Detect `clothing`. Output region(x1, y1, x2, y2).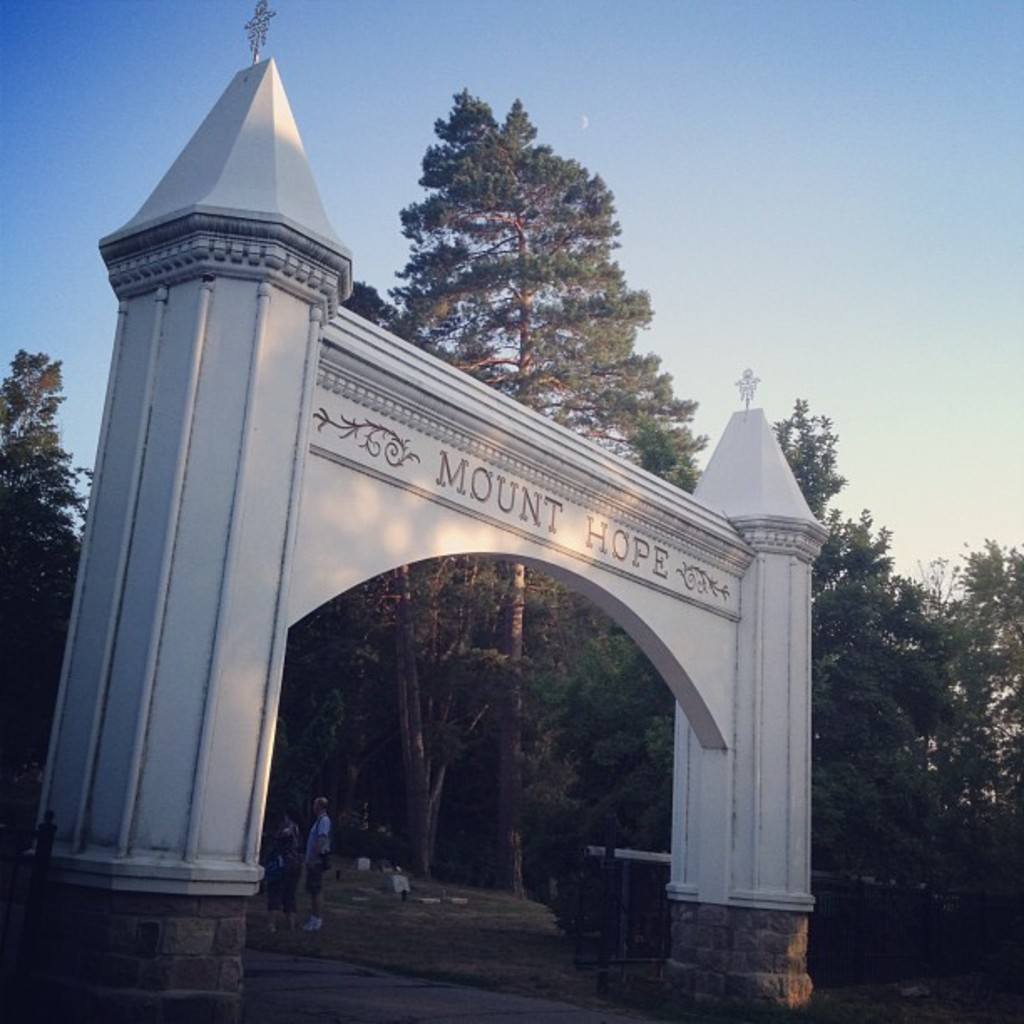
region(303, 822, 333, 892).
